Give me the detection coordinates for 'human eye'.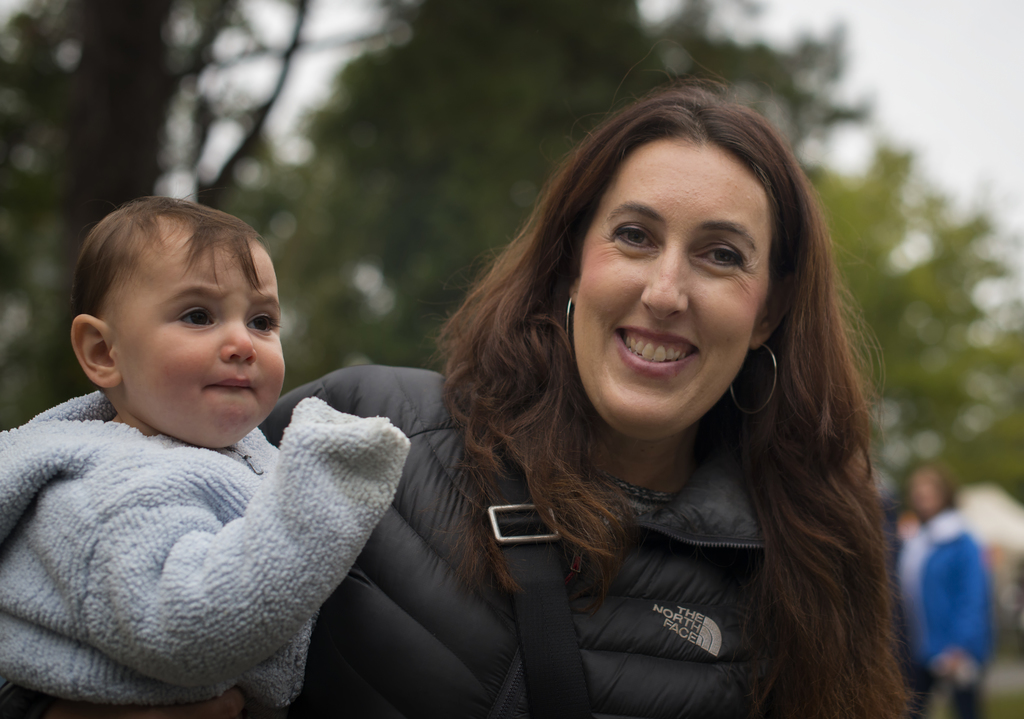
(x1=607, y1=216, x2=661, y2=259).
